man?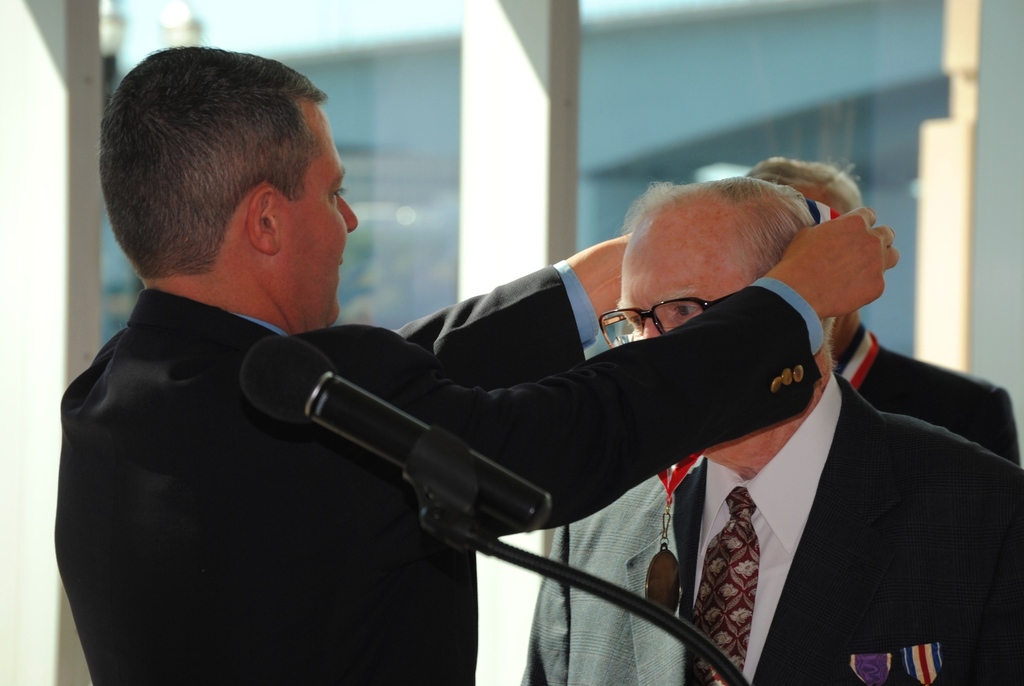
box(742, 159, 1023, 470)
